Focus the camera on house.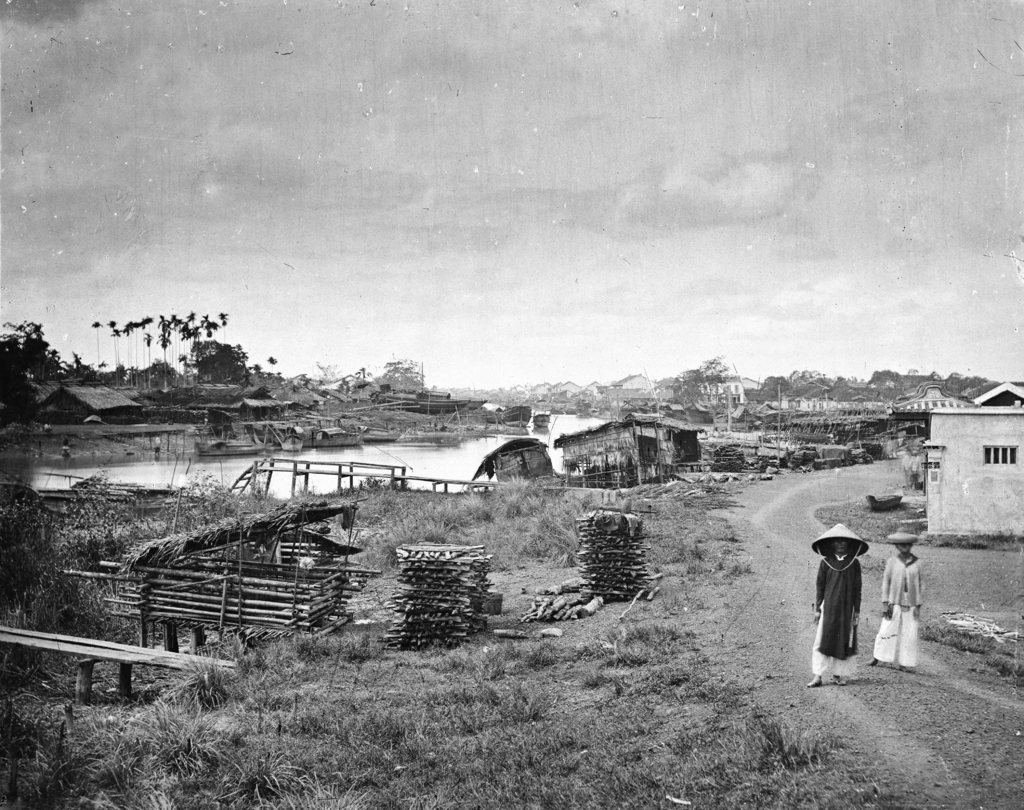
Focus region: <box>560,411,678,495</box>.
